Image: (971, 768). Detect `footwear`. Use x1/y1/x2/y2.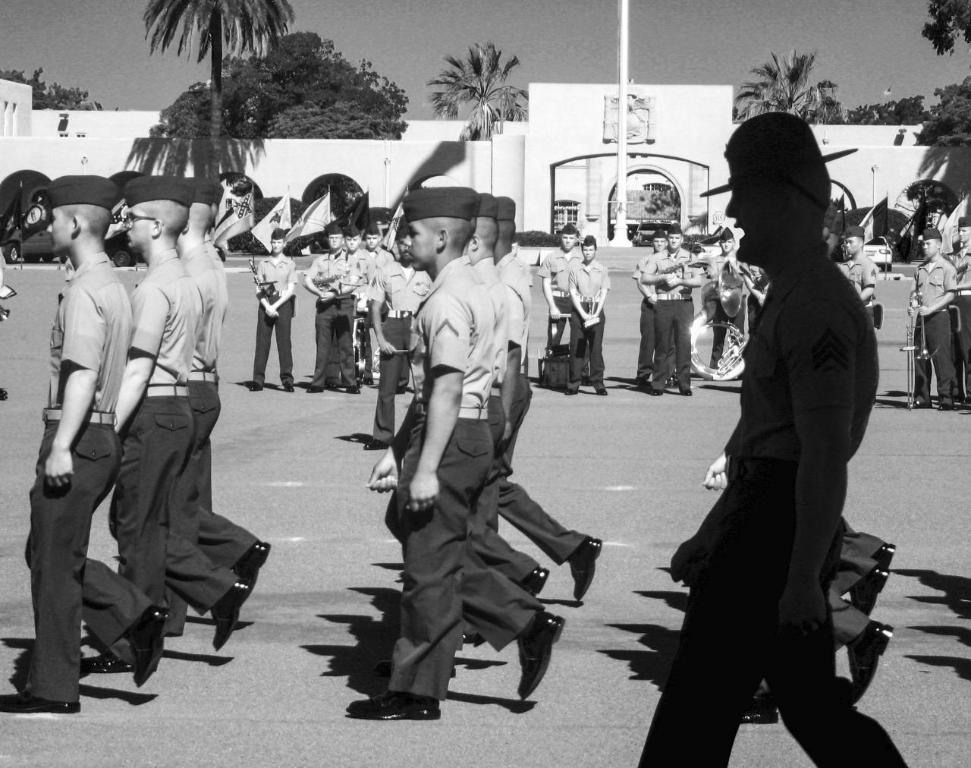
682/390/692/395.
